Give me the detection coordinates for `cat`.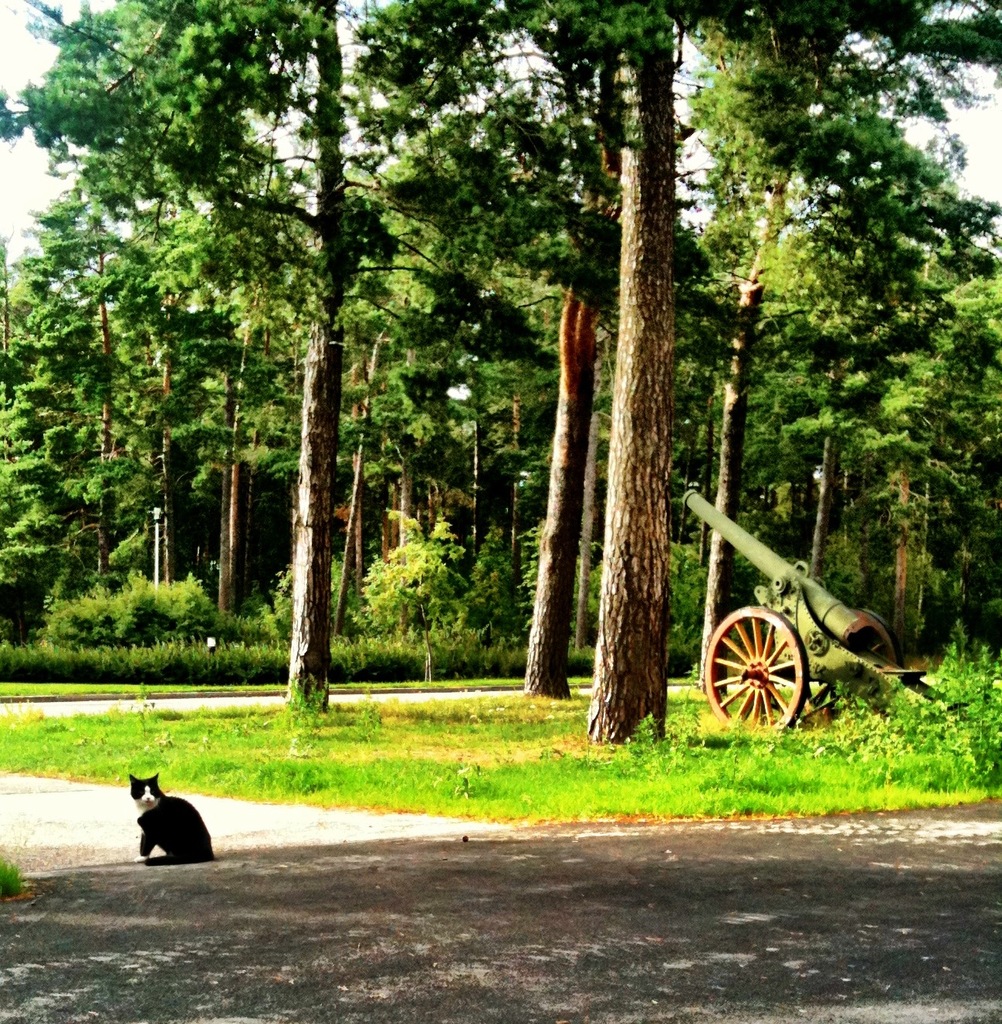
pyautogui.locateOnScreen(132, 778, 222, 860).
